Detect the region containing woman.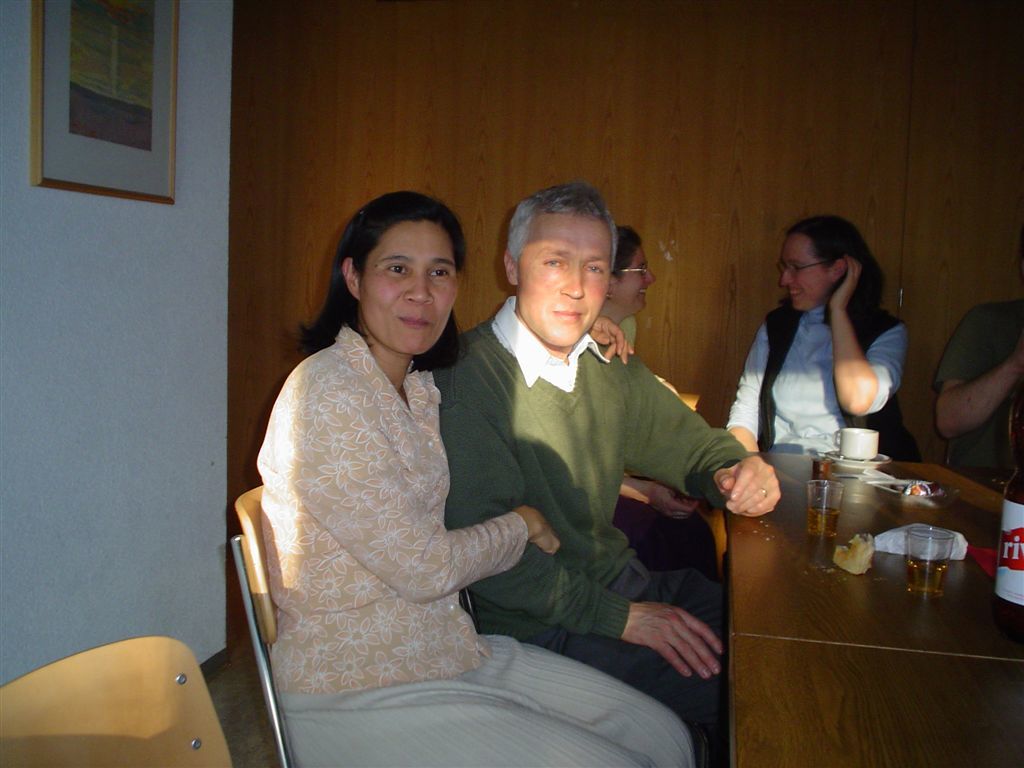
[250, 191, 693, 767].
